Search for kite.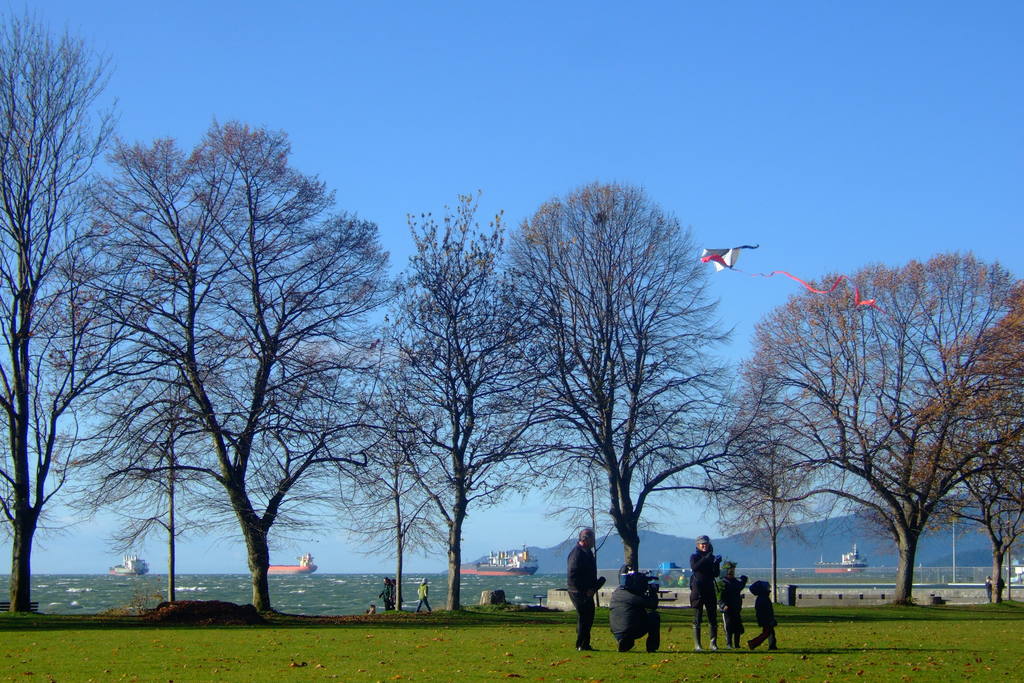
Found at 701/240/885/315.
